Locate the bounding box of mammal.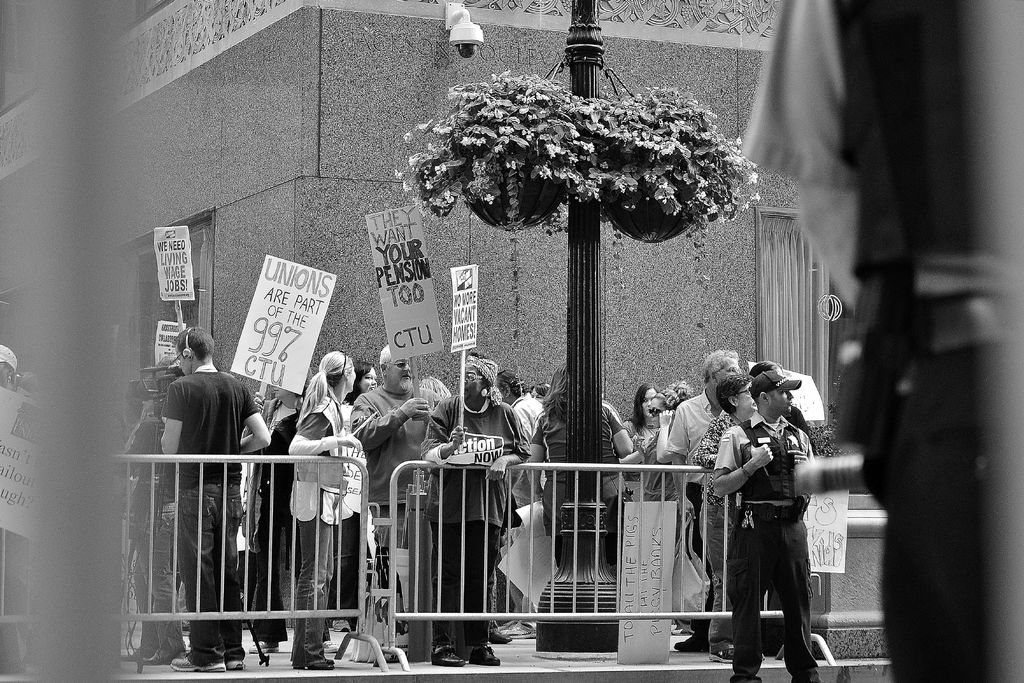
Bounding box: detection(154, 328, 274, 672).
